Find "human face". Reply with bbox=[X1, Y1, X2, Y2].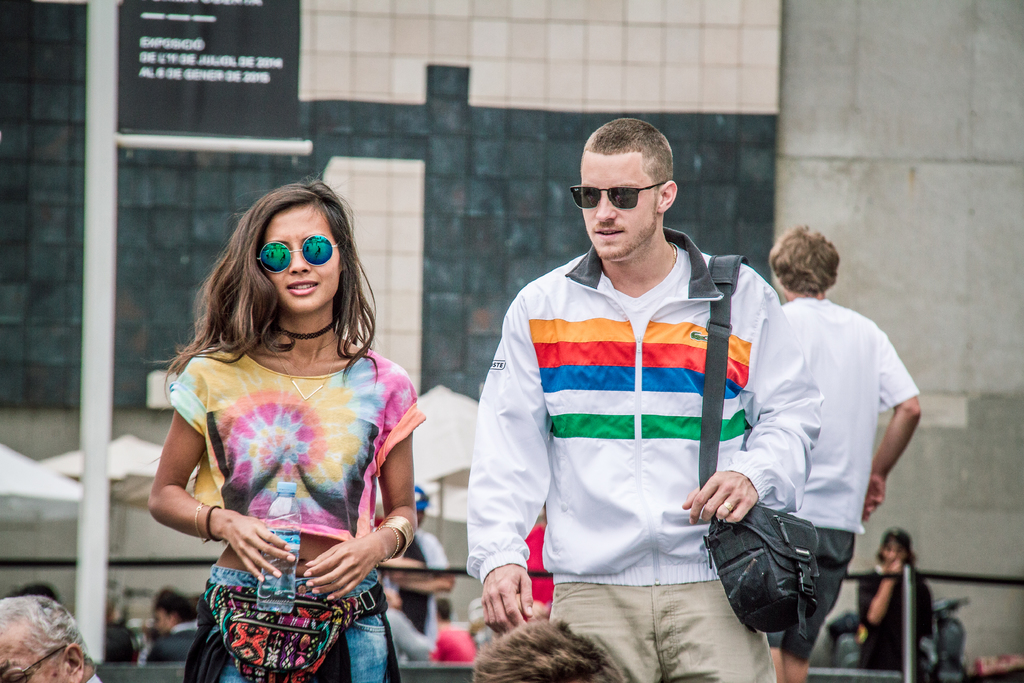
bbox=[0, 622, 63, 682].
